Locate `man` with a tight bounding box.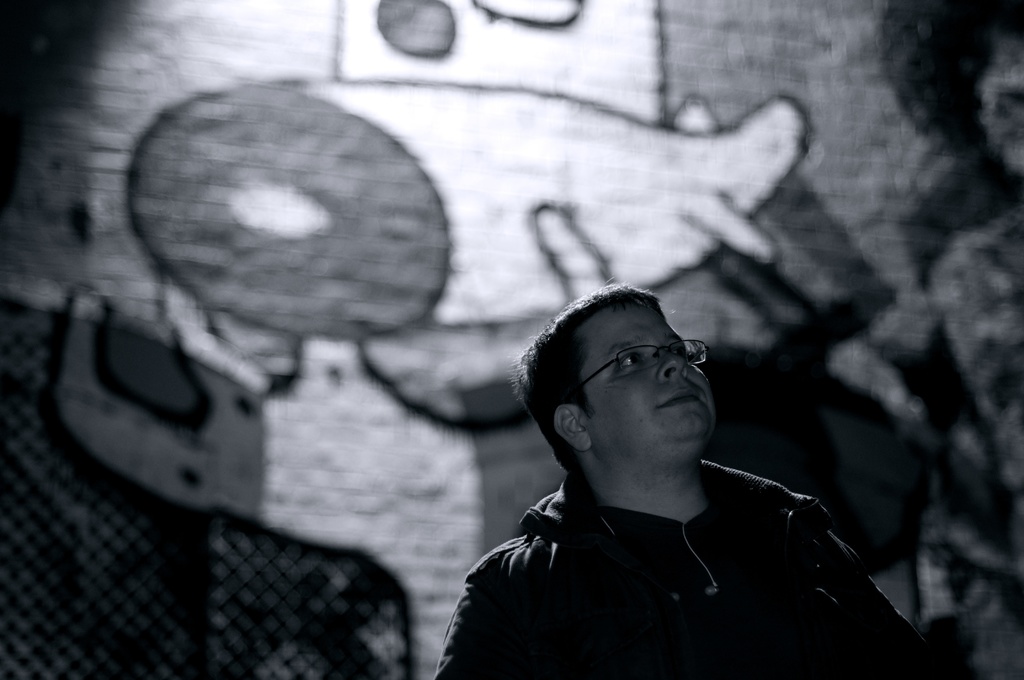
[left=416, top=259, right=919, bottom=665].
